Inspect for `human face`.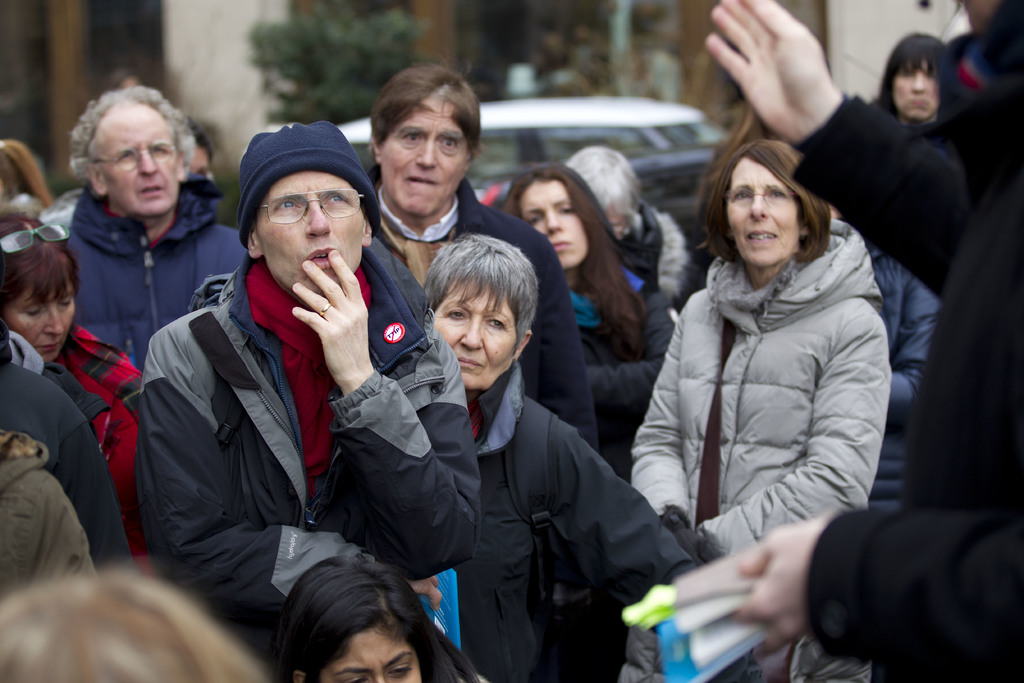
Inspection: {"left": 325, "top": 625, "right": 424, "bottom": 682}.
